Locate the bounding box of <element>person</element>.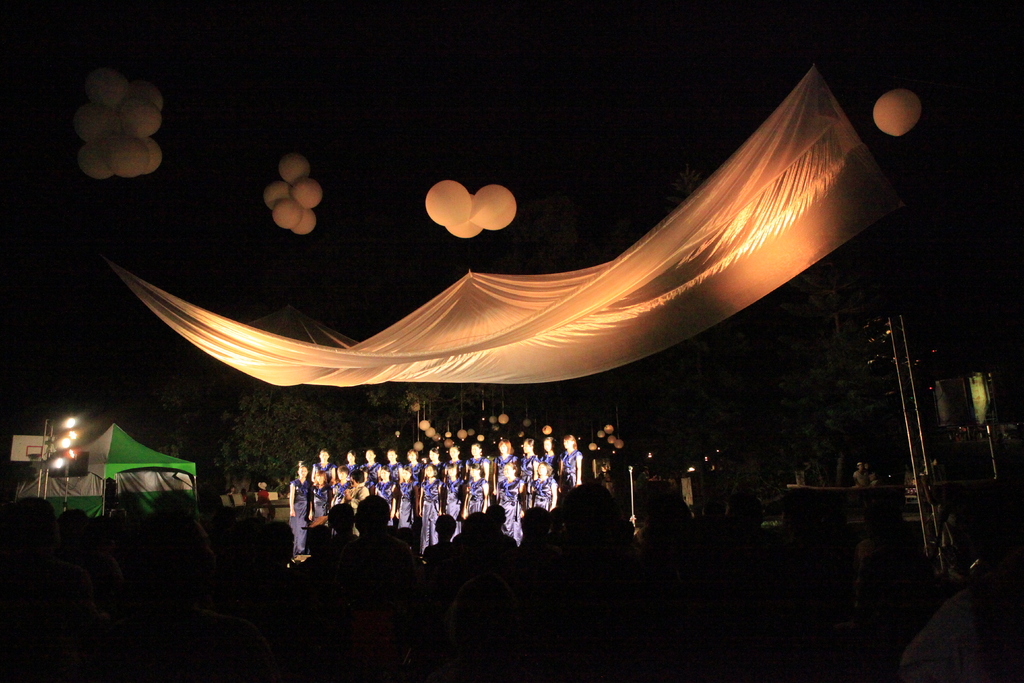
Bounding box: (284, 458, 317, 559).
